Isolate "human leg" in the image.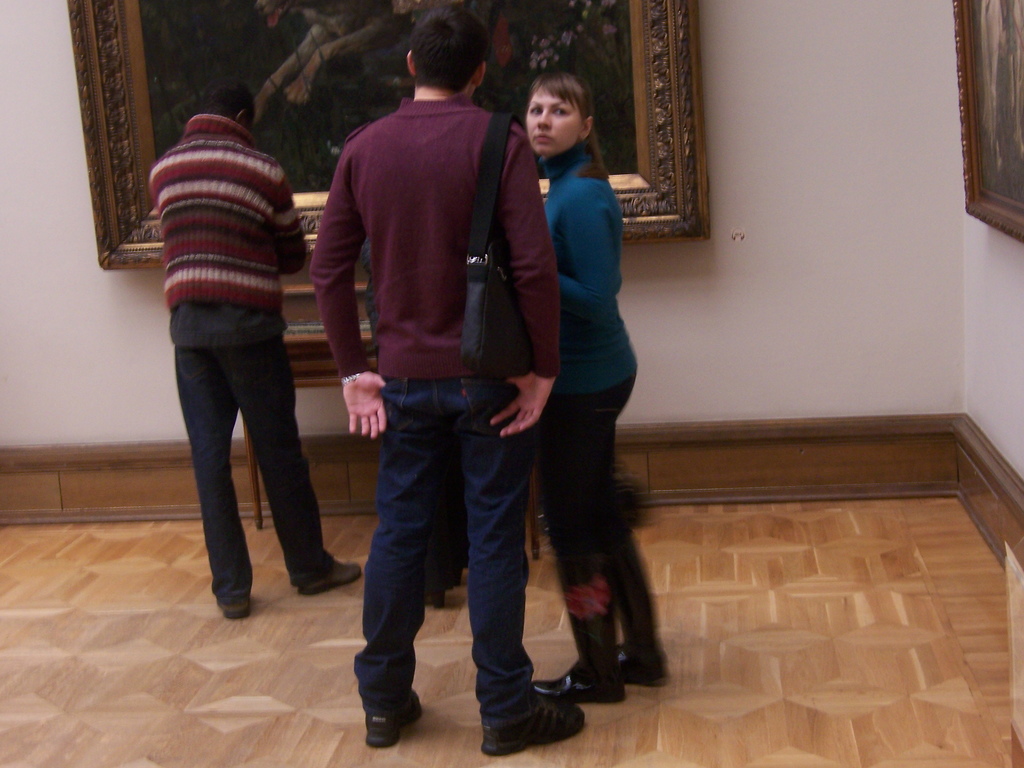
Isolated region: 177/335/251/620.
